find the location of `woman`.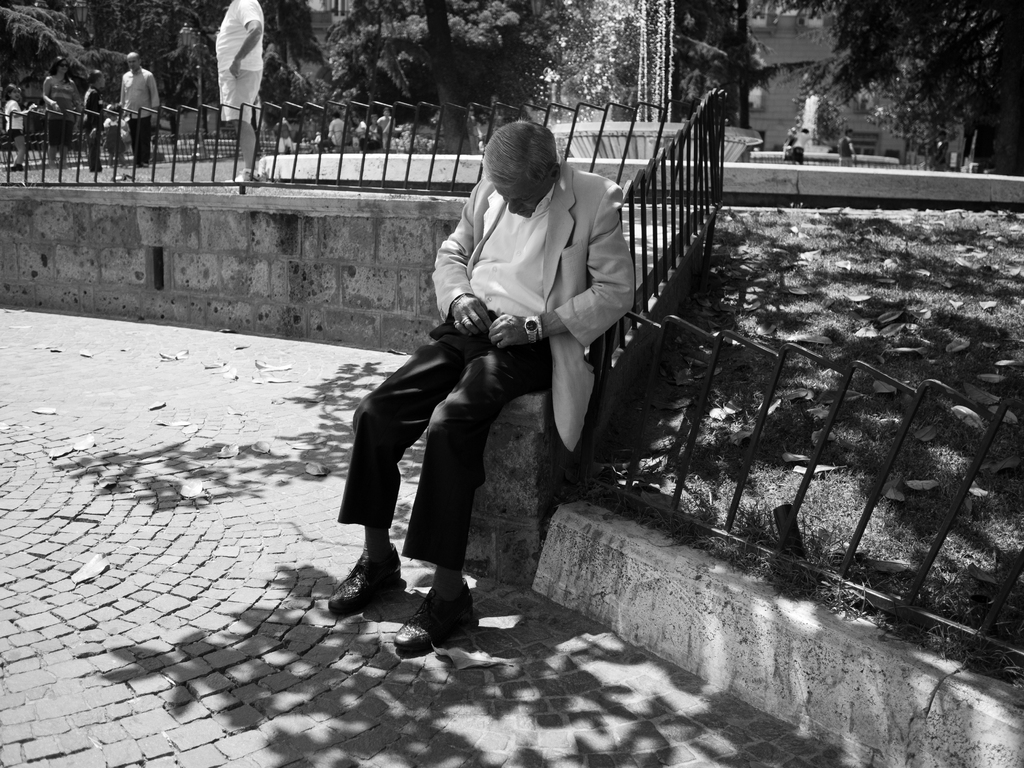
Location: box(44, 56, 82, 161).
